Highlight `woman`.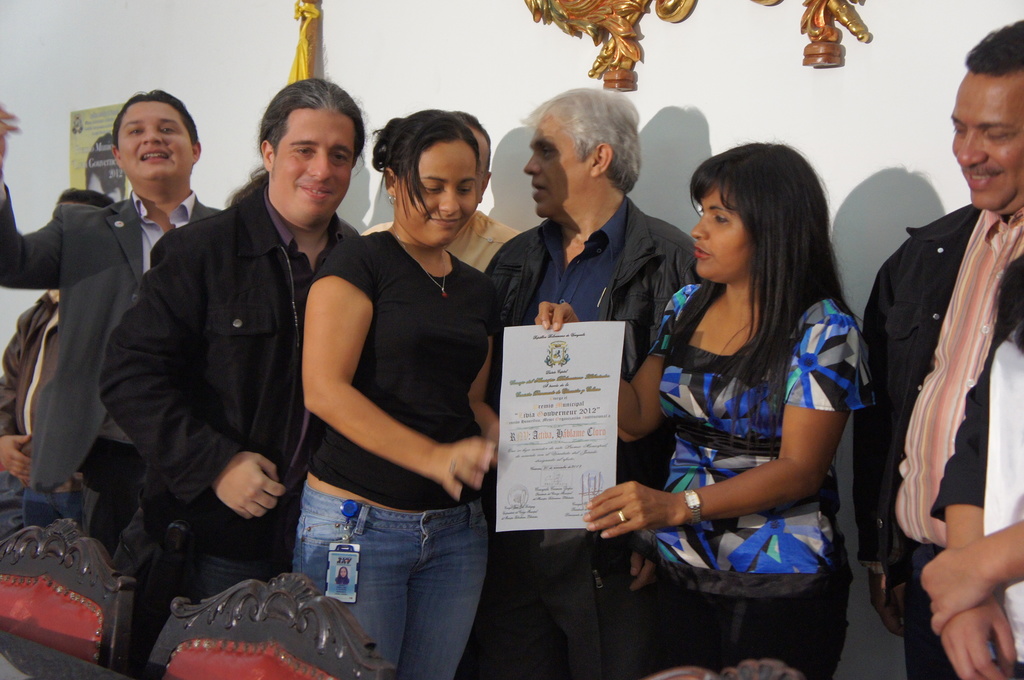
Highlighted region: 617, 137, 886, 653.
